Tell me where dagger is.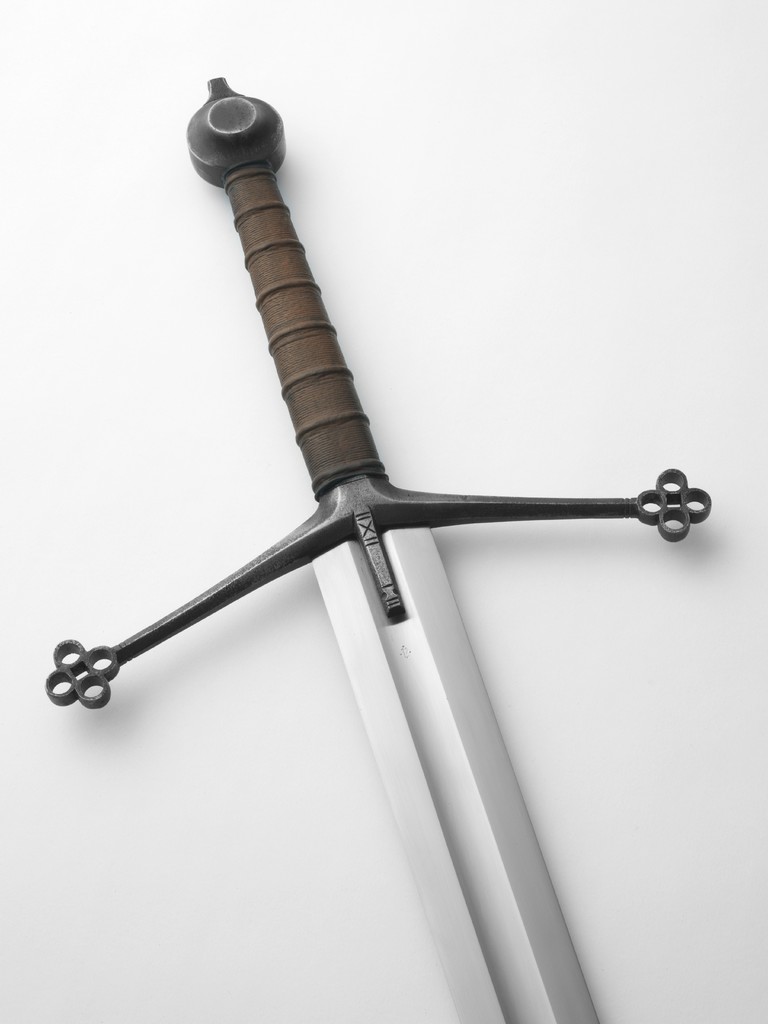
dagger is at (x1=45, y1=76, x2=717, y2=1018).
